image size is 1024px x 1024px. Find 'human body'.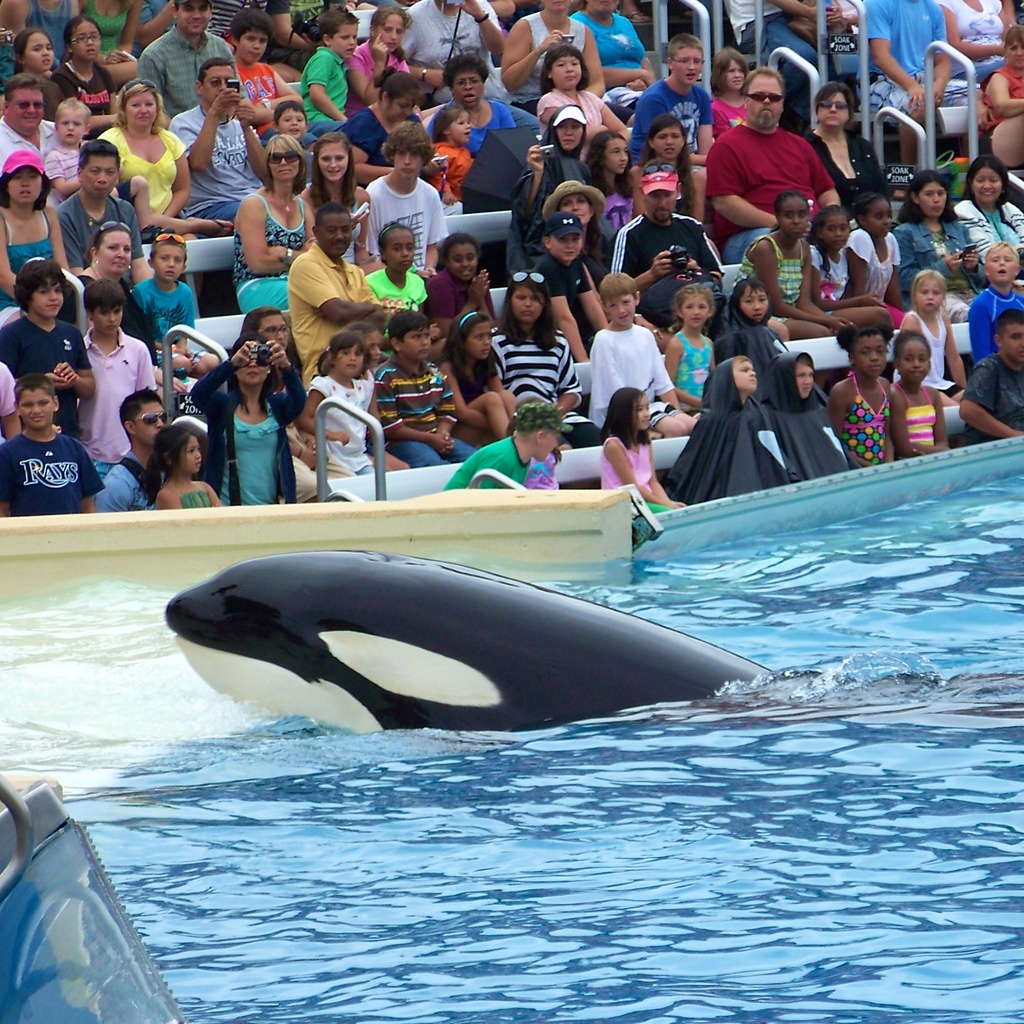
detection(233, 6, 317, 136).
